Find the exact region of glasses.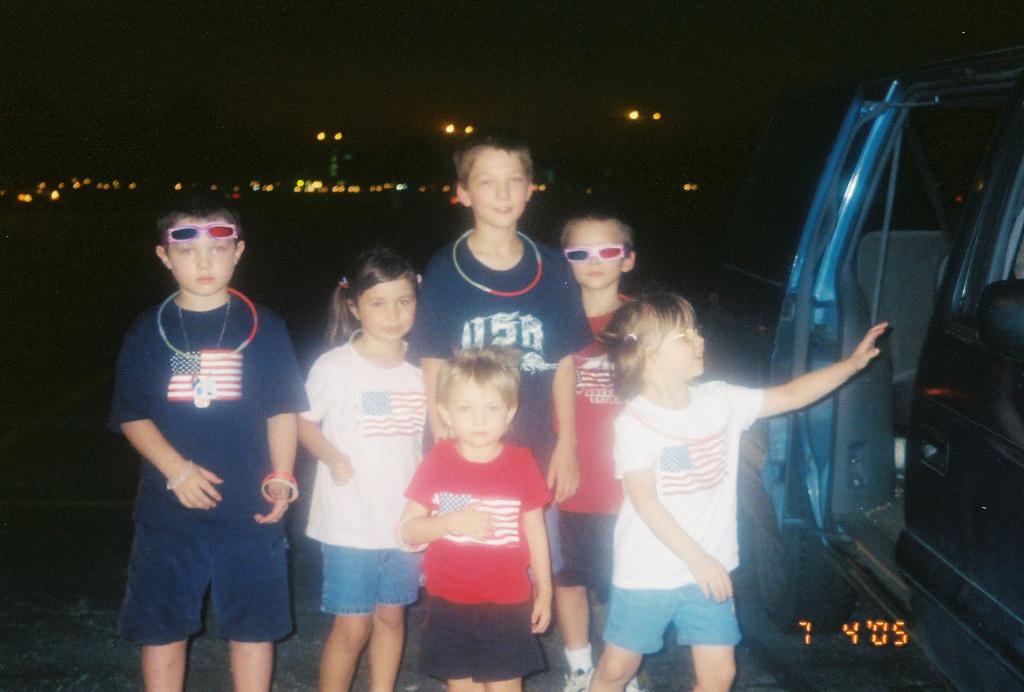
Exact region: 650, 325, 699, 347.
